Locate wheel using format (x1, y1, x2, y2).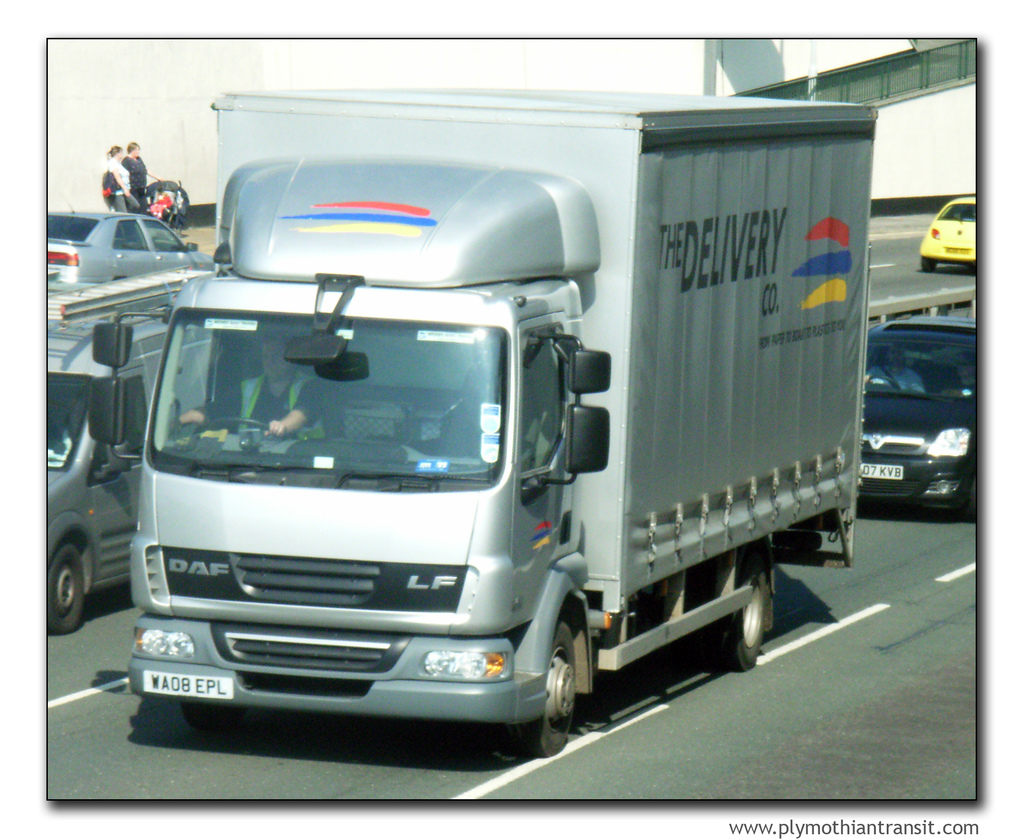
(46, 545, 84, 635).
